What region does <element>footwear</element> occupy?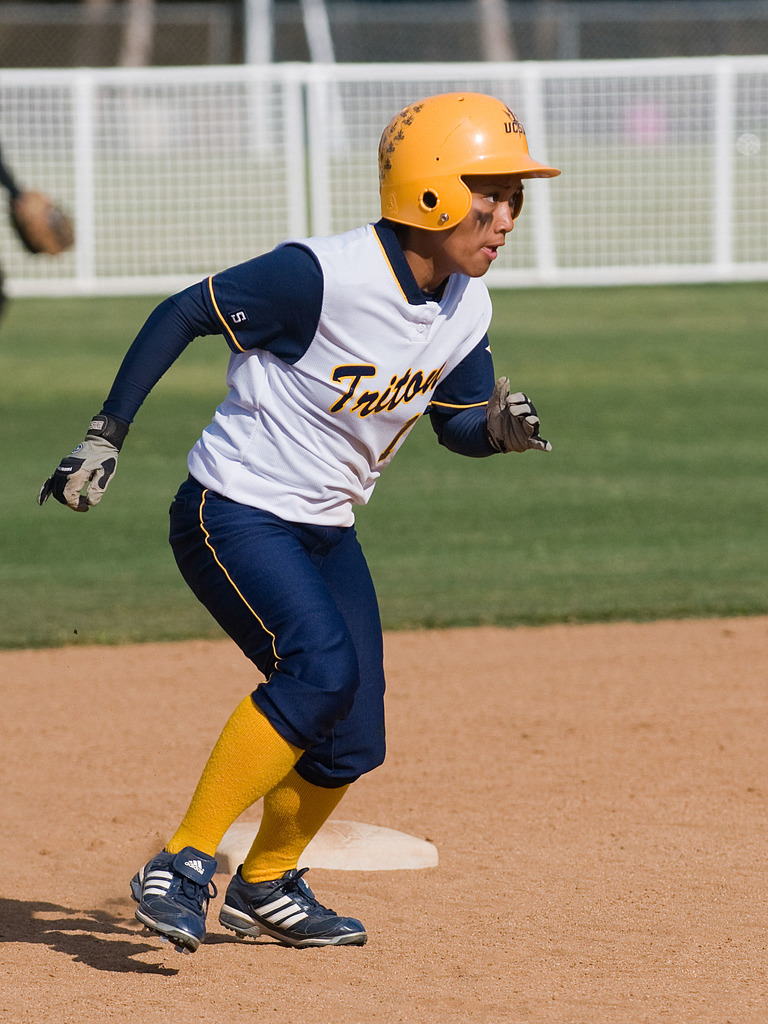
pyautogui.locateOnScreen(139, 855, 348, 946).
